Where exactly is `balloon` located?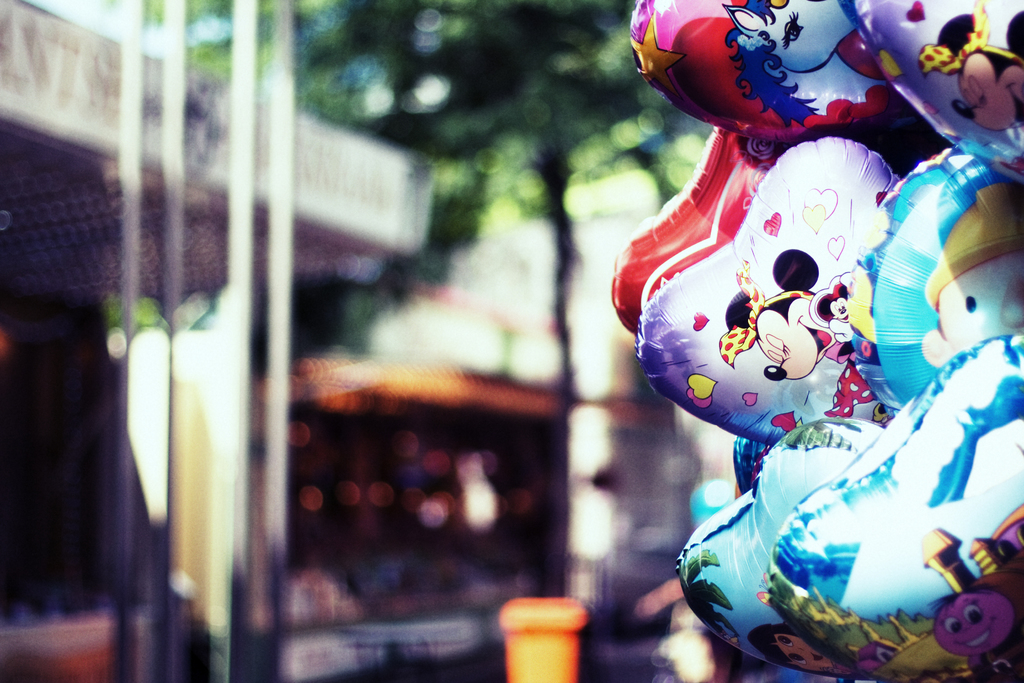
Its bounding box is [left=767, top=335, right=1023, bottom=682].
